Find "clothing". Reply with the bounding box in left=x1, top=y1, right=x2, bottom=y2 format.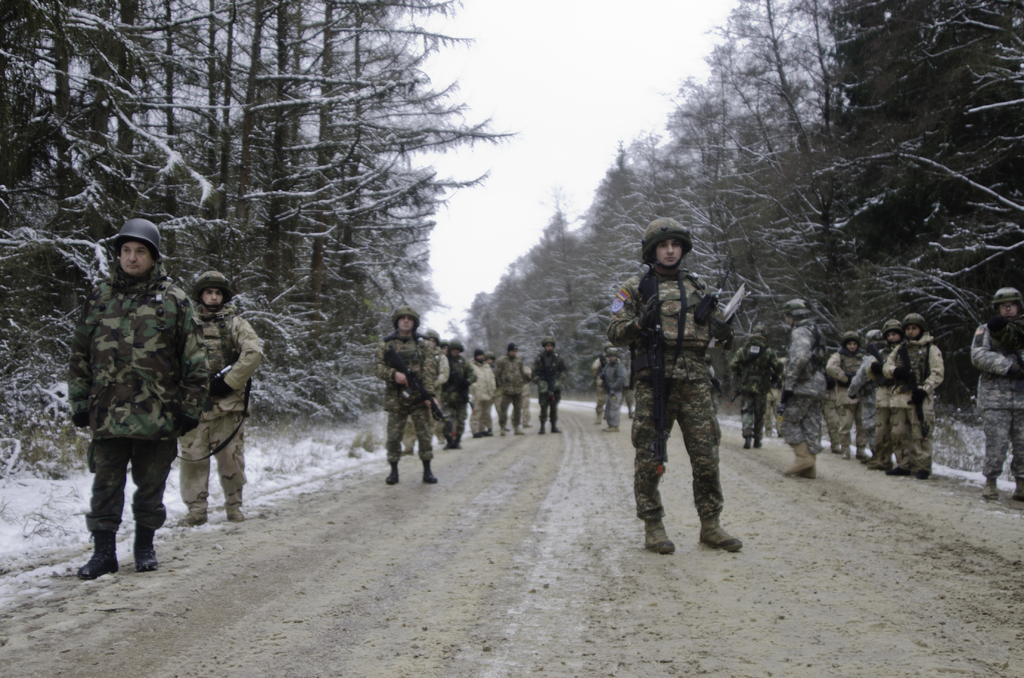
left=176, top=310, right=261, bottom=509.
